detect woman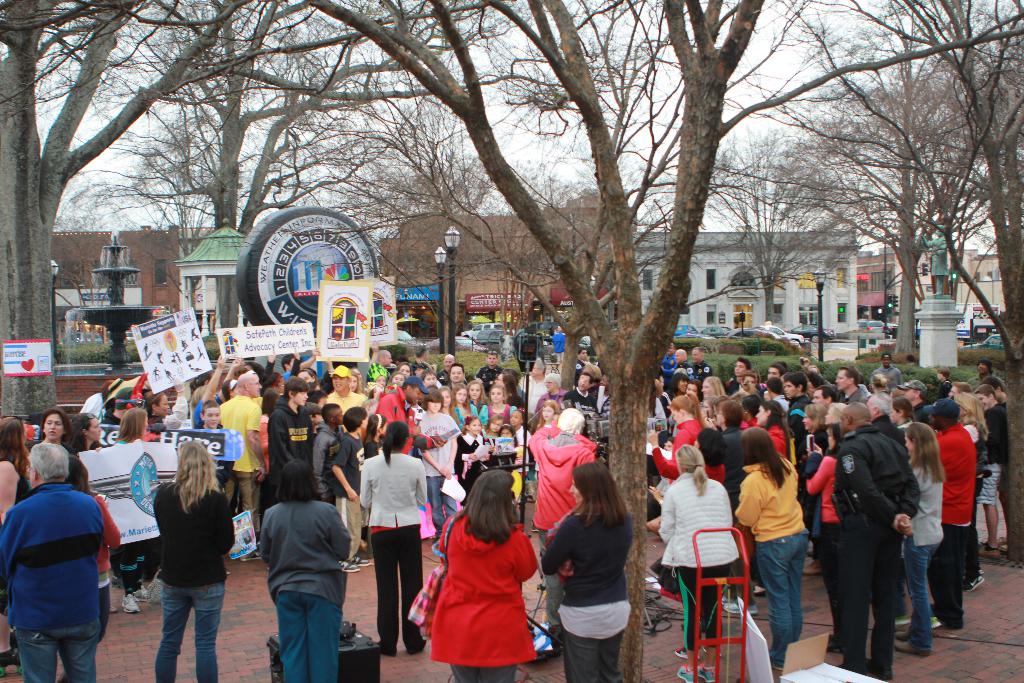
(left=154, top=439, right=240, bottom=682)
